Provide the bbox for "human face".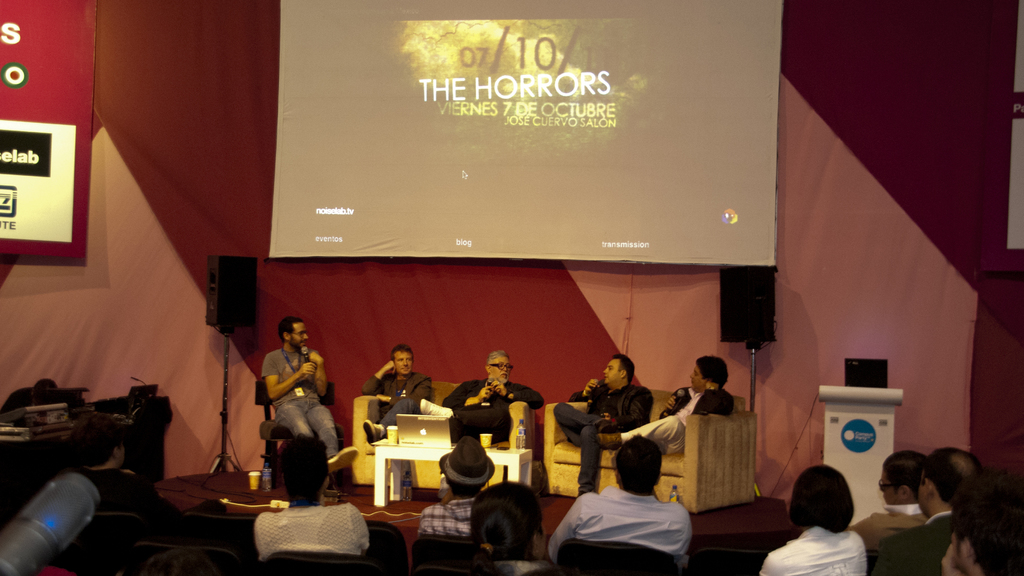
[293, 321, 308, 351].
